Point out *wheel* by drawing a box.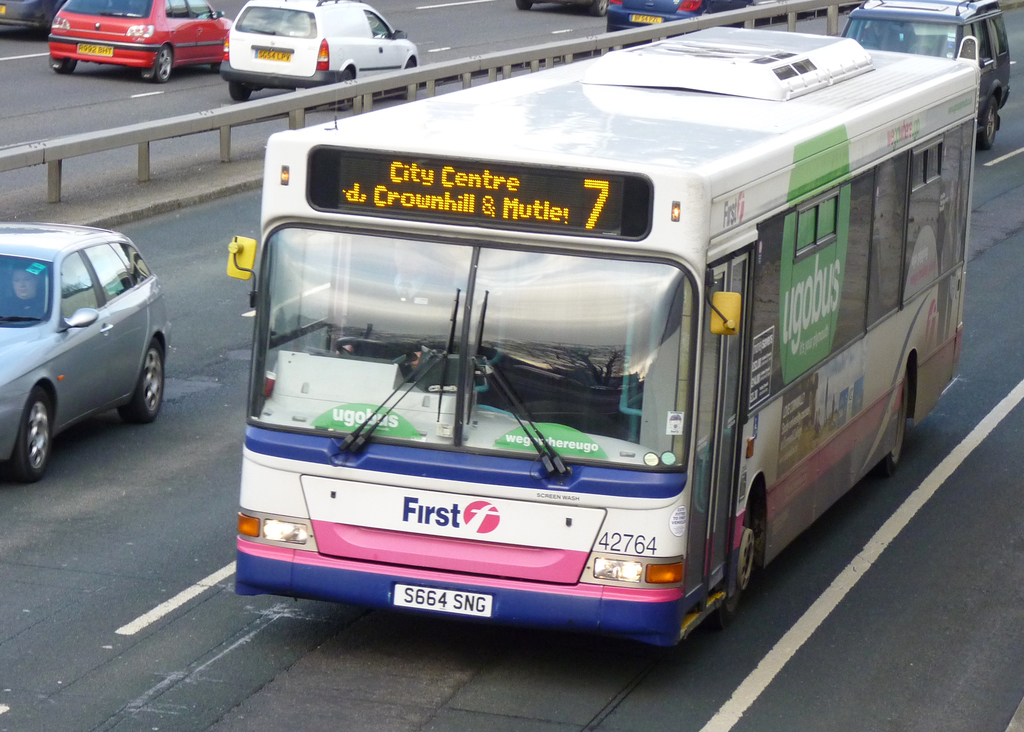
726/497/767/623.
